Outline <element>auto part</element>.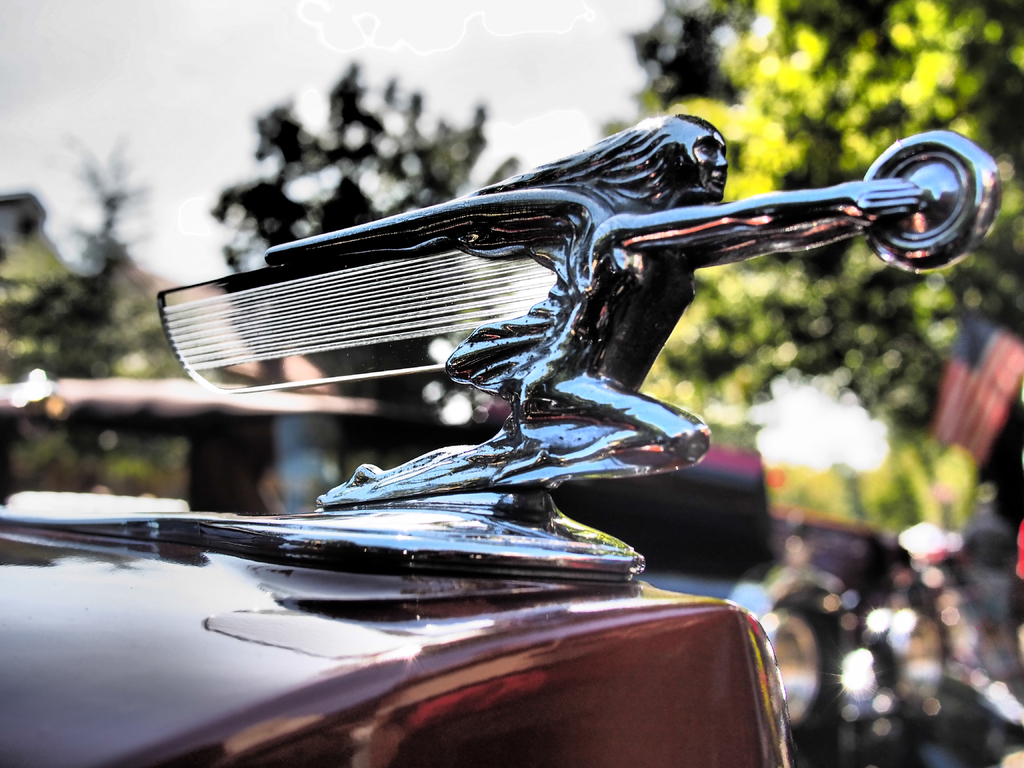
Outline: (0, 486, 800, 767).
